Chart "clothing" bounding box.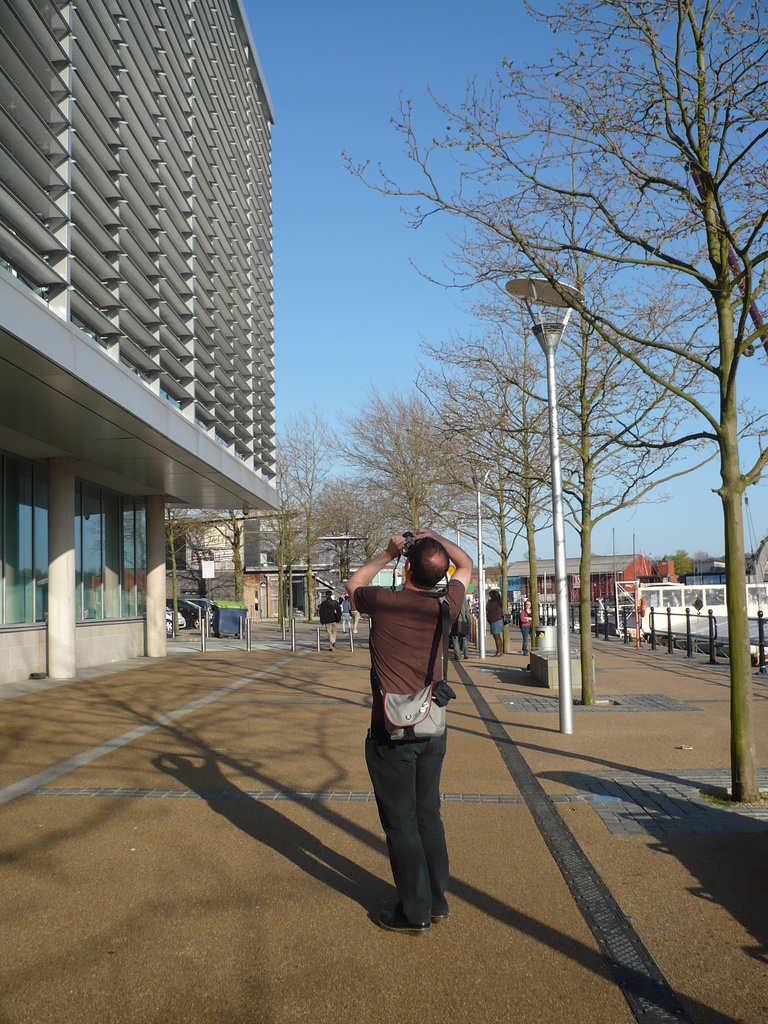
Charted: [left=485, top=592, right=506, bottom=632].
